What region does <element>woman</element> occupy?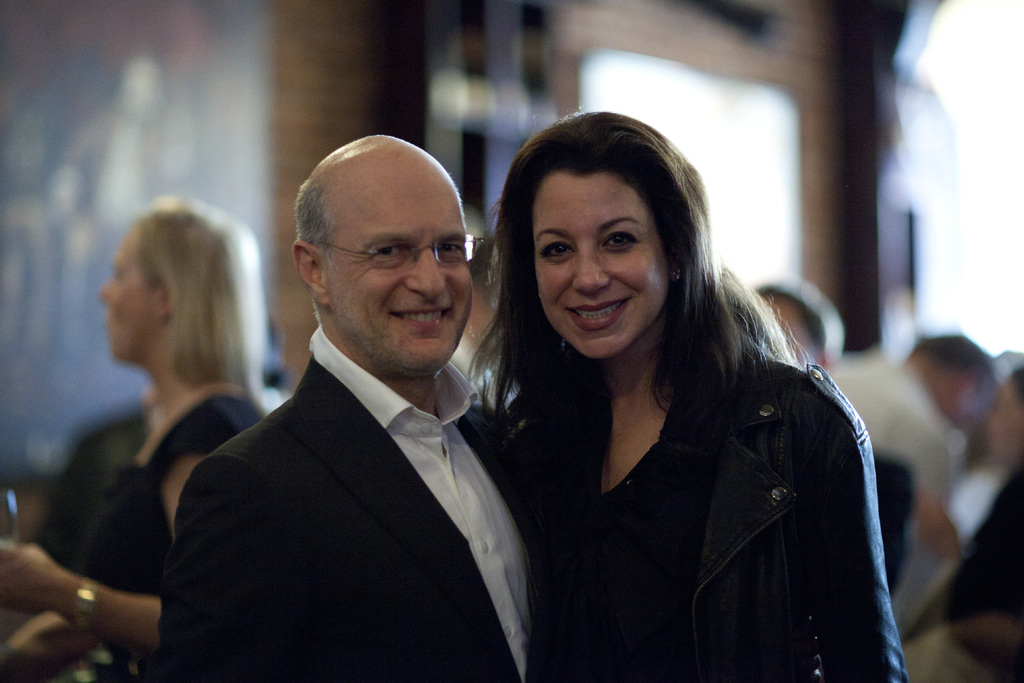
<bbox>451, 120, 905, 678</bbox>.
